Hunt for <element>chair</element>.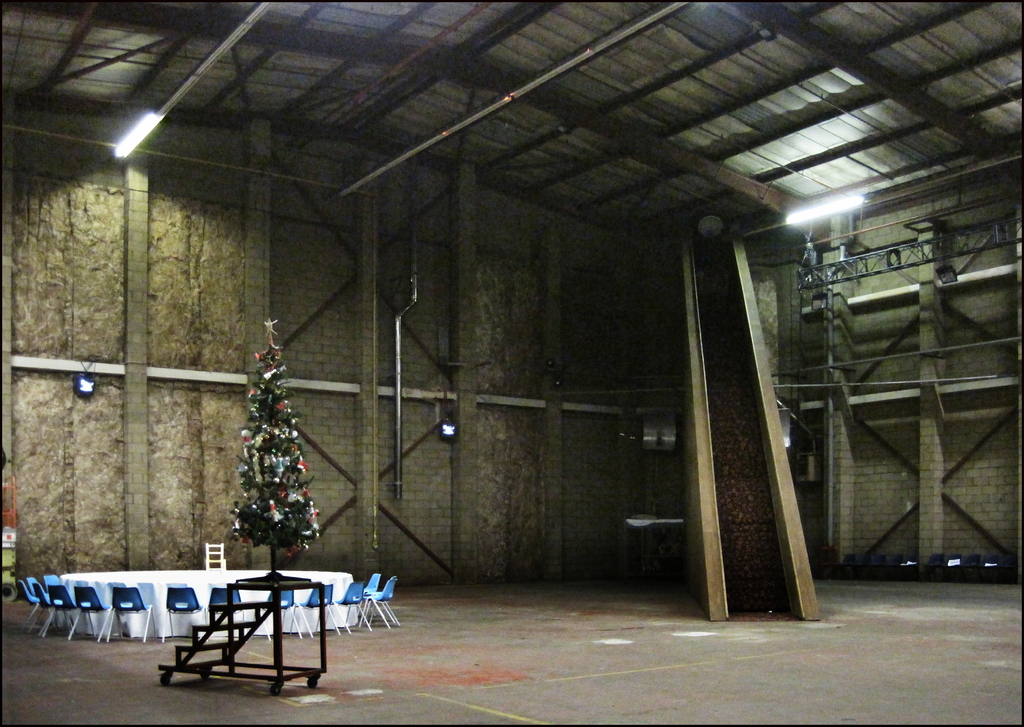
Hunted down at {"x1": 47, "y1": 583, "x2": 86, "y2": 639}.
